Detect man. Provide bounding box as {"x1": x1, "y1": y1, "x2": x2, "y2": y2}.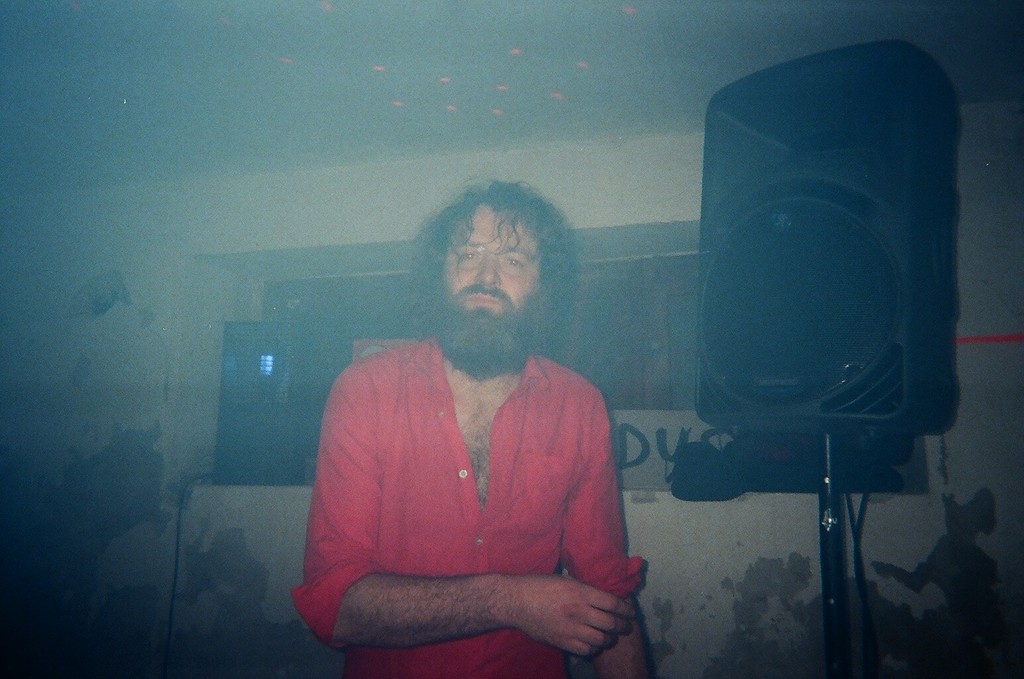
{"x1": 294, "y1": 178, "x2": 655, "y2": 678}.
